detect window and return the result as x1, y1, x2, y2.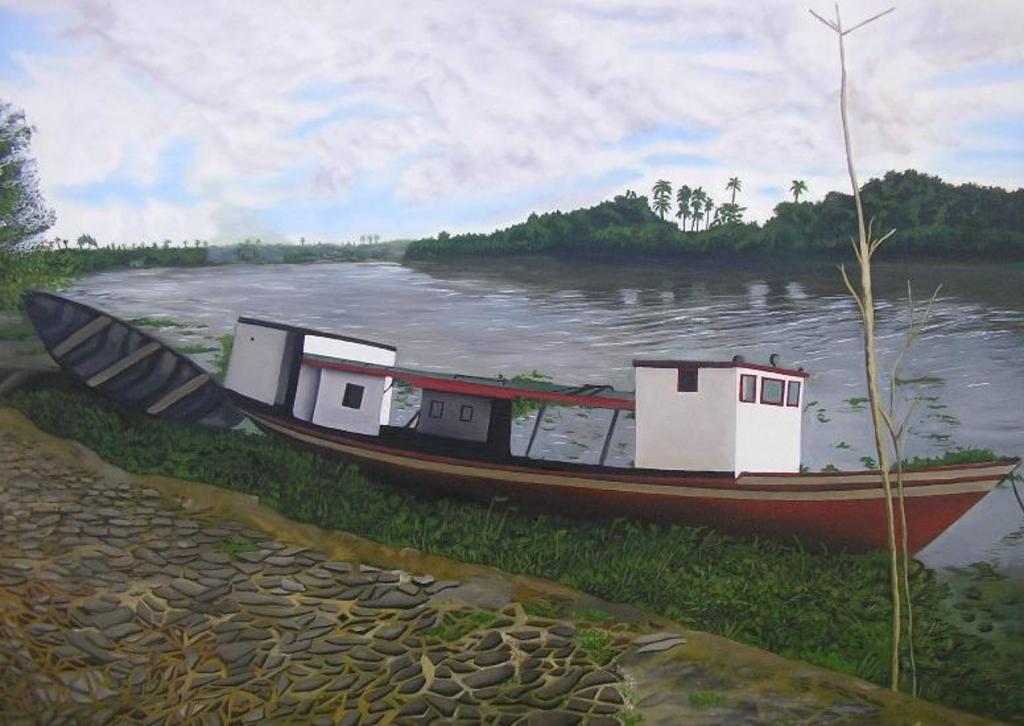
458, 404, 472, 422.
